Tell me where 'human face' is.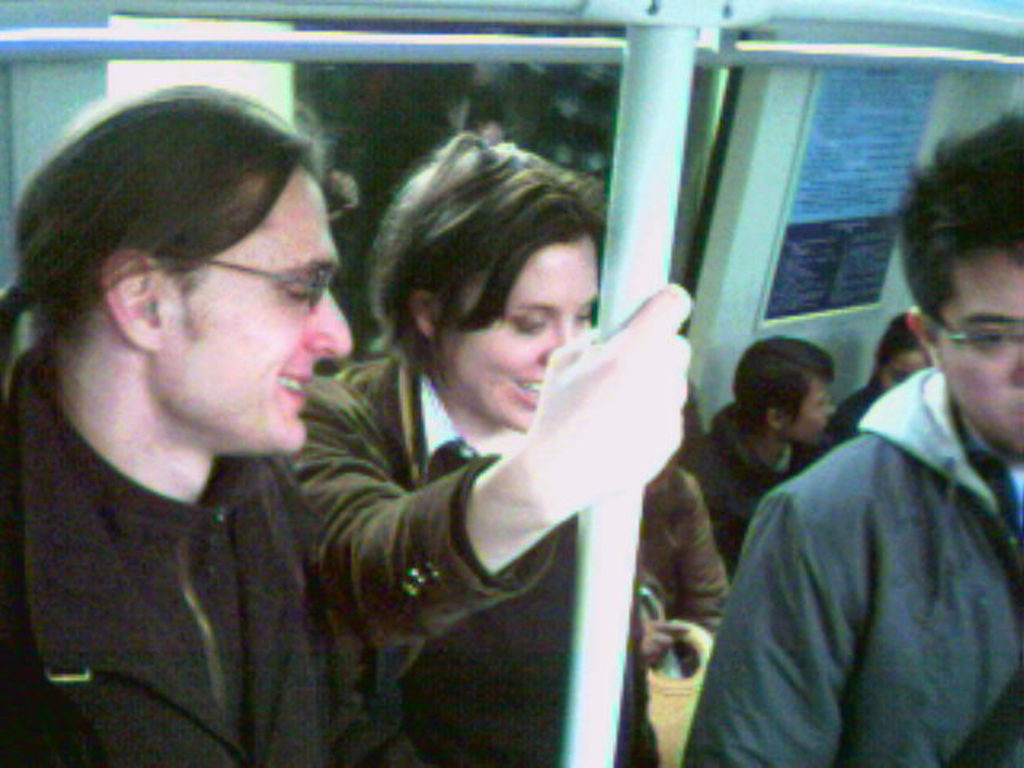
'human face' is at {"left": 784, "top": 378, "right": 835, "bottom": 445}.
